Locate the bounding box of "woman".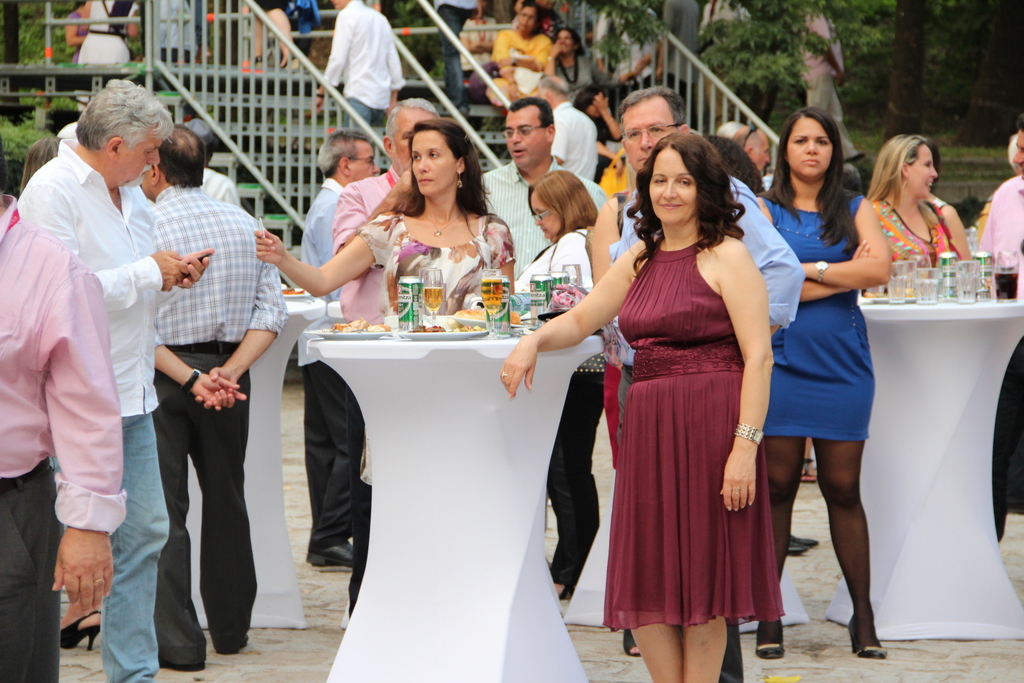
Bounding box: (862,133,973,287).
